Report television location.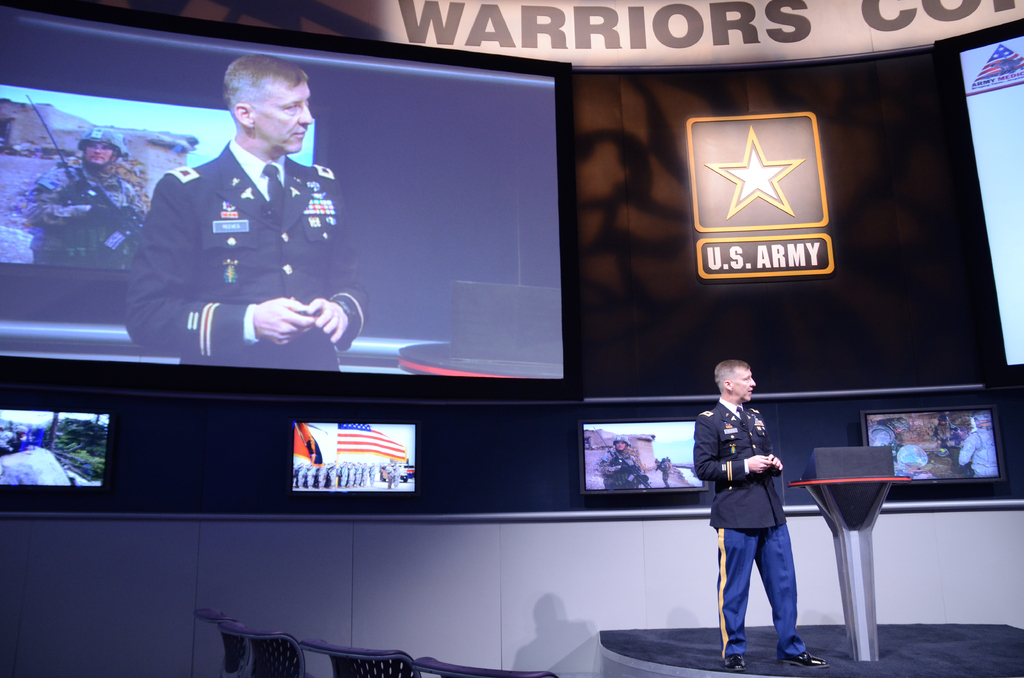
Report: detection(578, 416, 709, 493).
